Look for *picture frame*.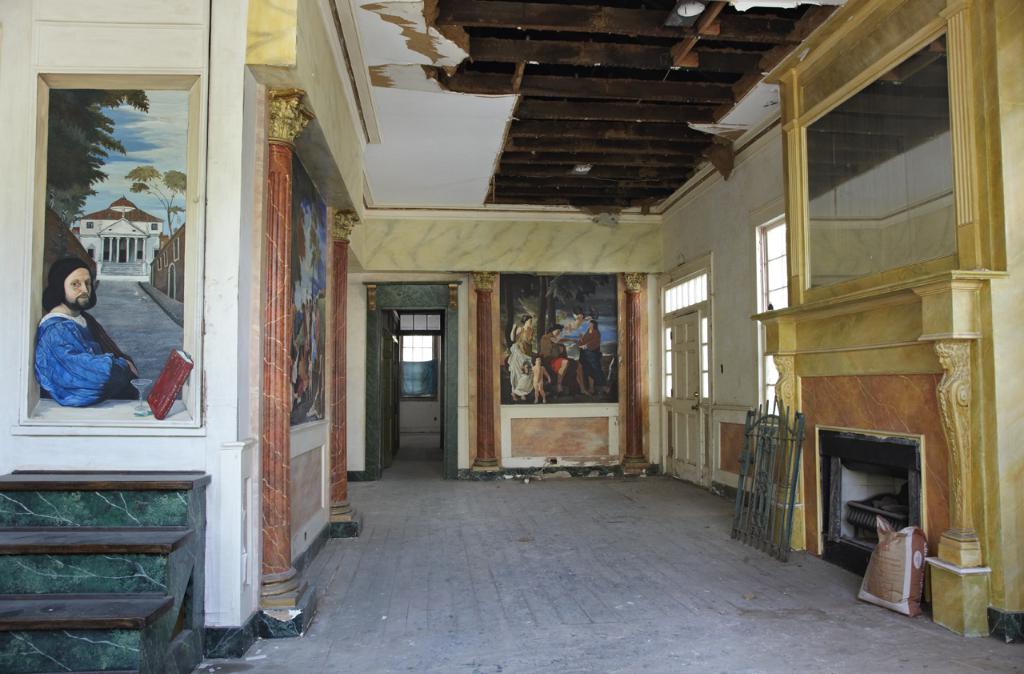
Found: box(36, 72, 202, 421).
